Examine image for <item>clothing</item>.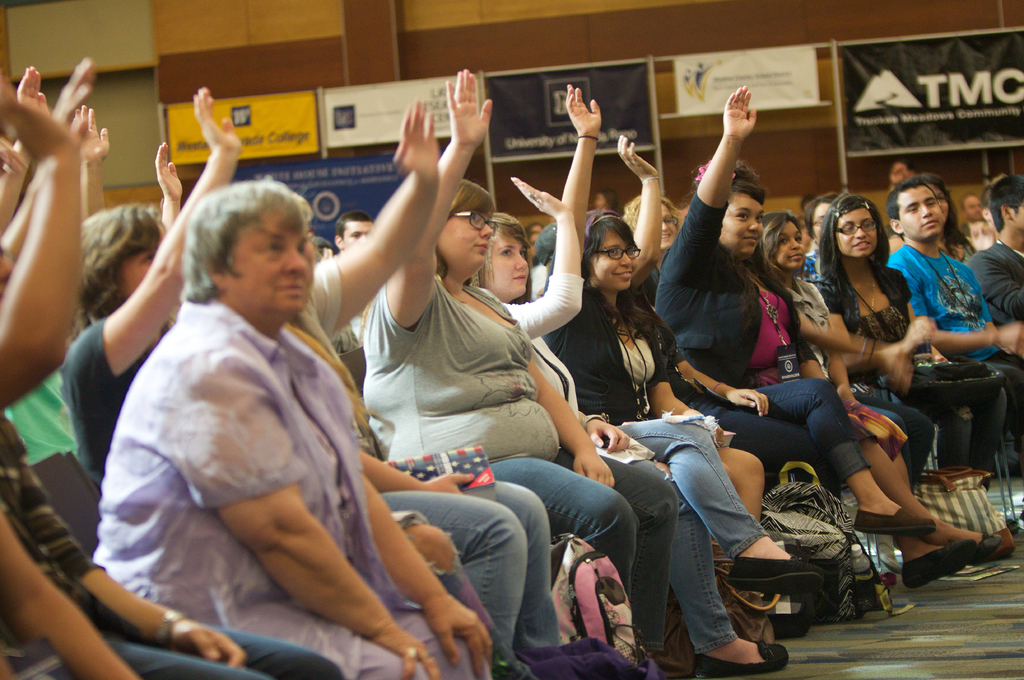
Examination result: (815, 261, 956, 457).
